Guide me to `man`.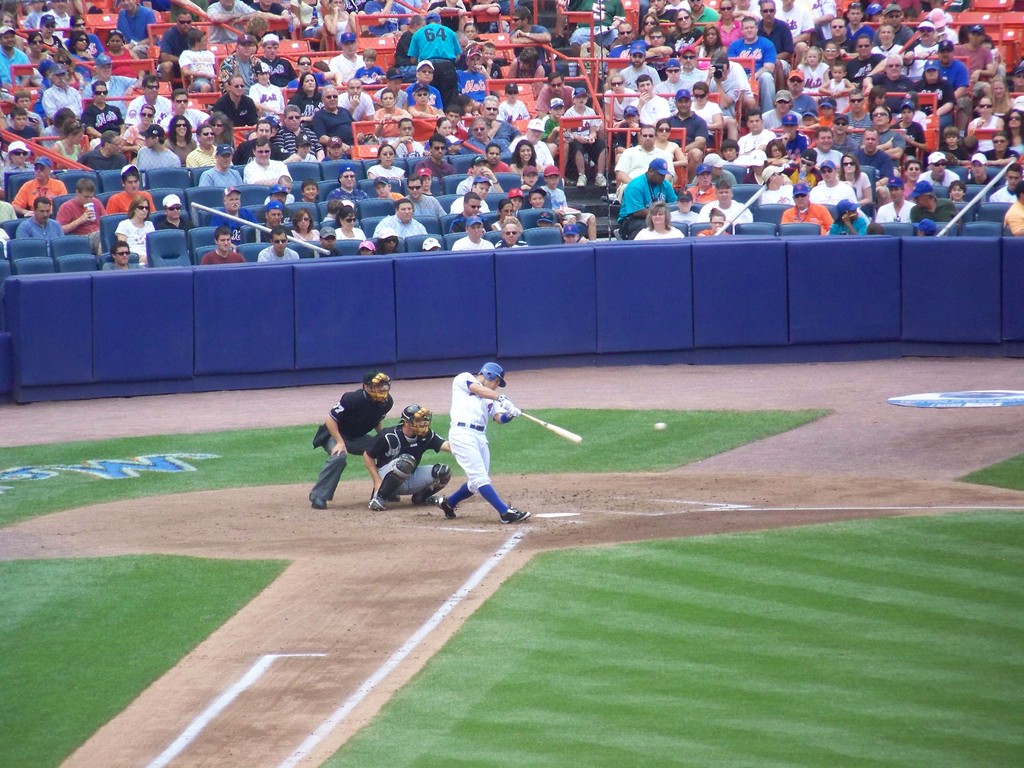
Guidance: [962, 24, 992, 99].
